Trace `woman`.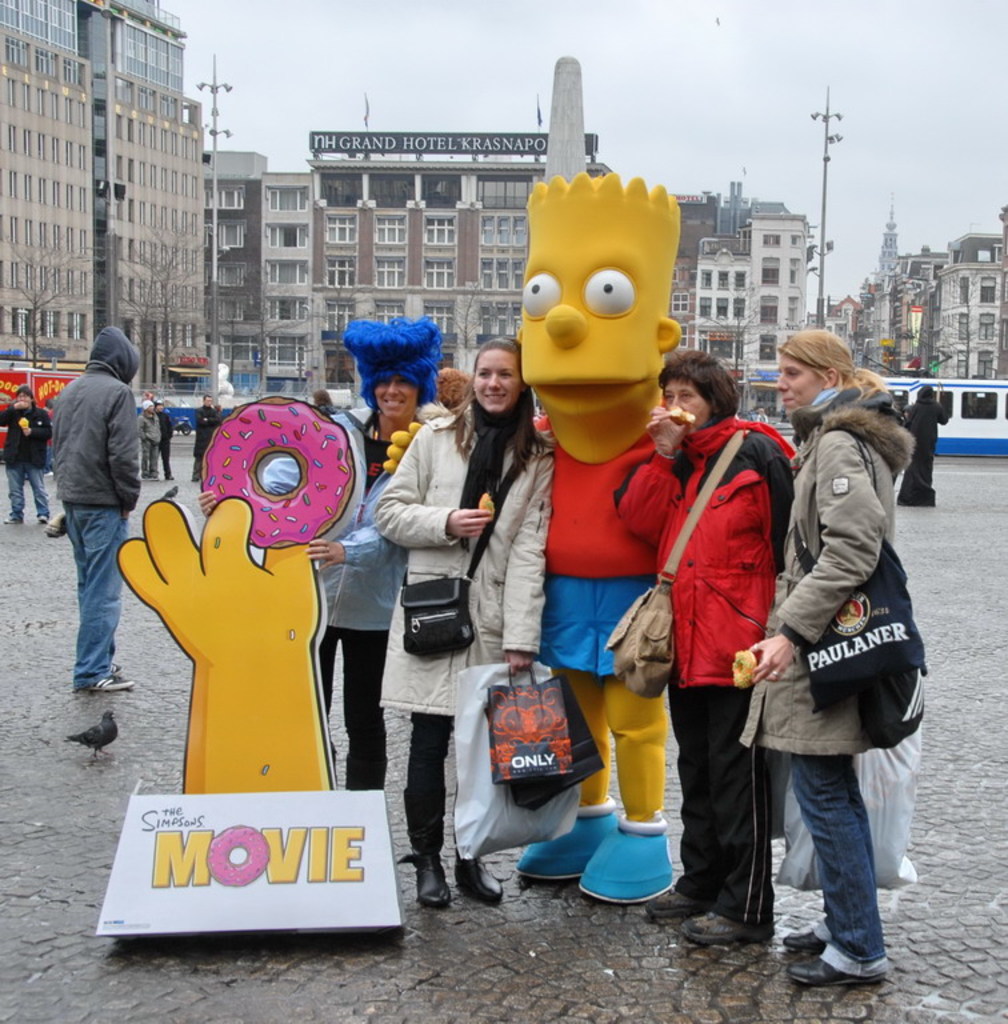
Traced to x1=605, y1=345, x2=807, y2=949.
